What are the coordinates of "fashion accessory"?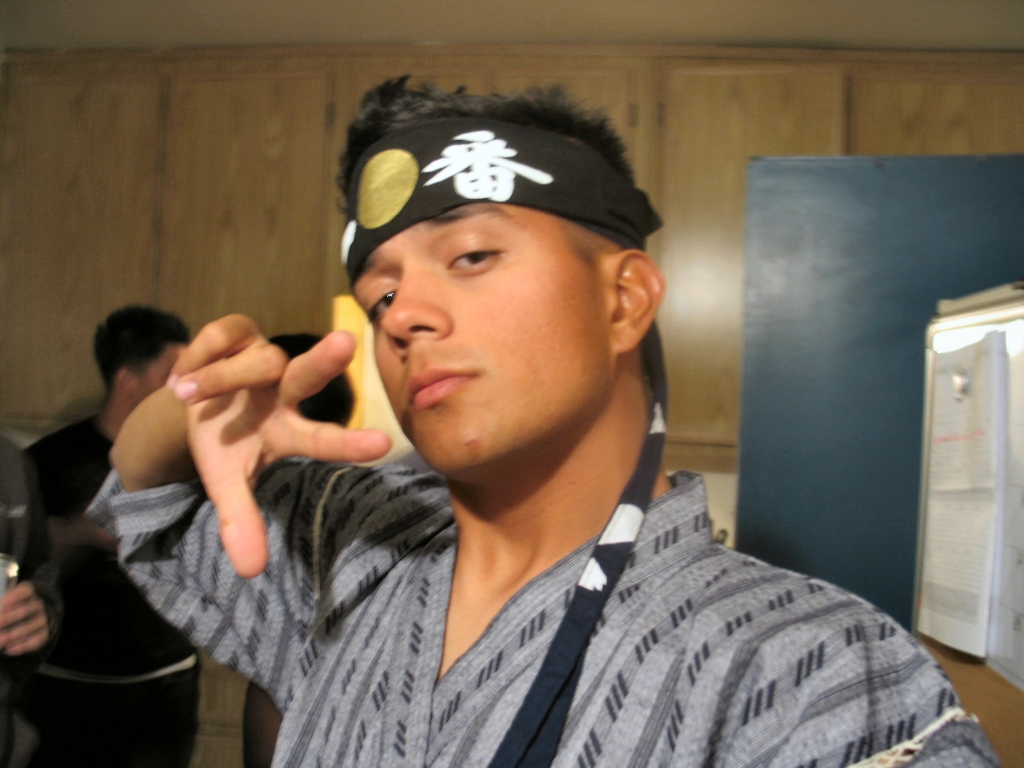
{"left": 336, "top": 120, "right": 671, "bottom": 767}.
